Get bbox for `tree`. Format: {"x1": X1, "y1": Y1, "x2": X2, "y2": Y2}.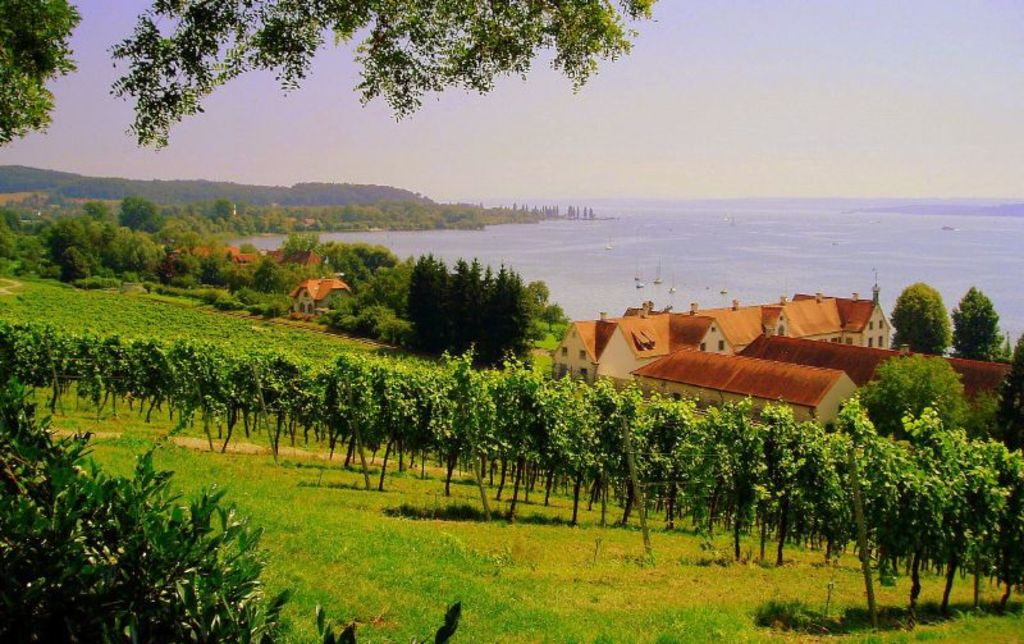
{"x1": 109, "y1": 0, "x2": 659, "y2": 152}.
